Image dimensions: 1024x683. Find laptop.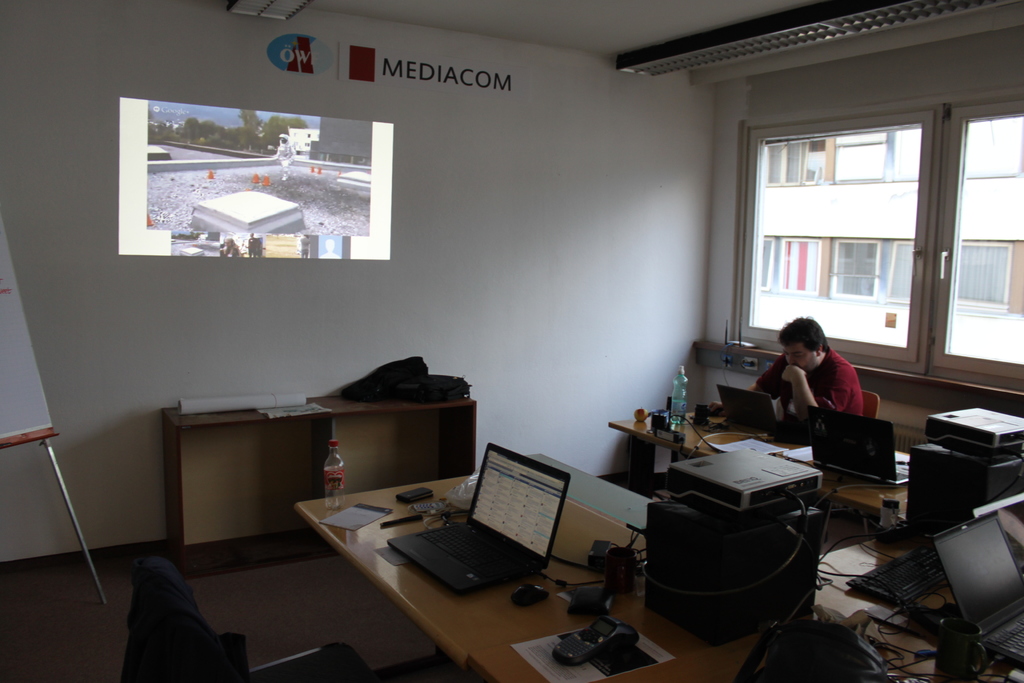
BBox(717, 386, 778, 432).
